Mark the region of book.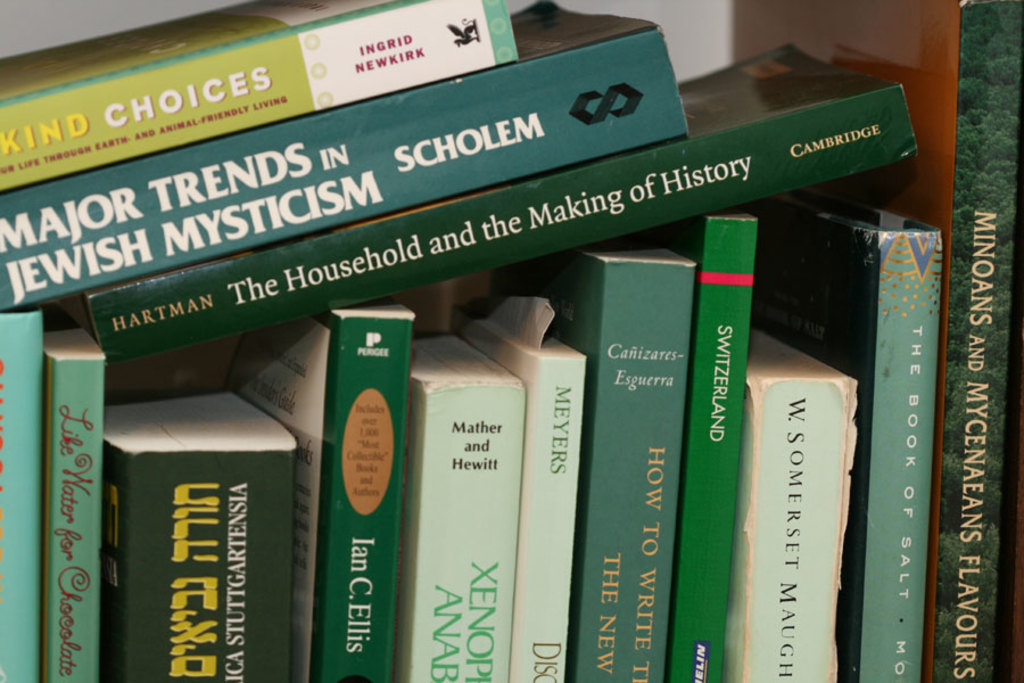
Region: [0, 0, 518, 194].
